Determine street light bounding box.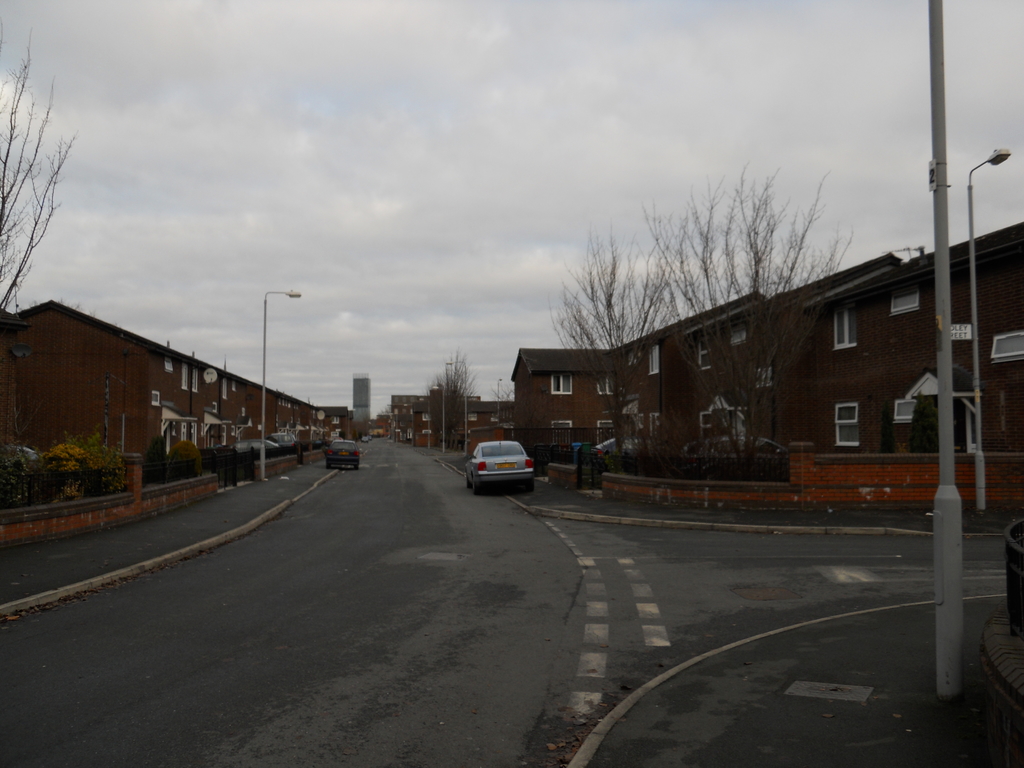
Determined: Rect(962, 145, 1020, 517).
